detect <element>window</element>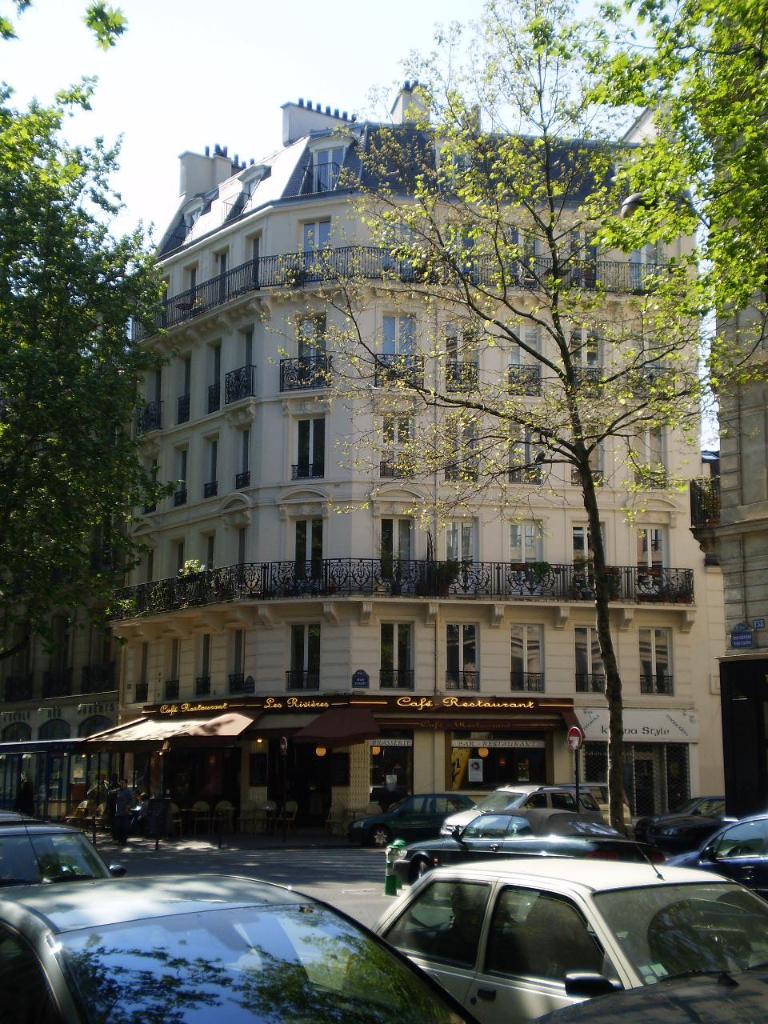
l=576, t=517, r=601, b=594
